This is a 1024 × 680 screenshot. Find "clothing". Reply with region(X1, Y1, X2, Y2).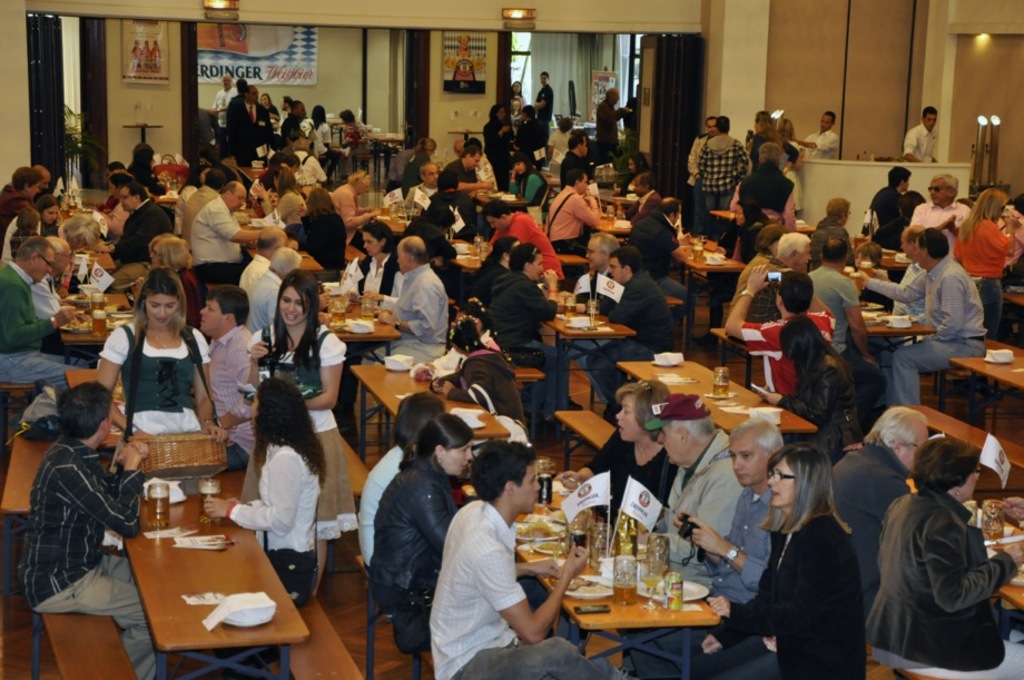
region(863, 481, 1023, 679).
